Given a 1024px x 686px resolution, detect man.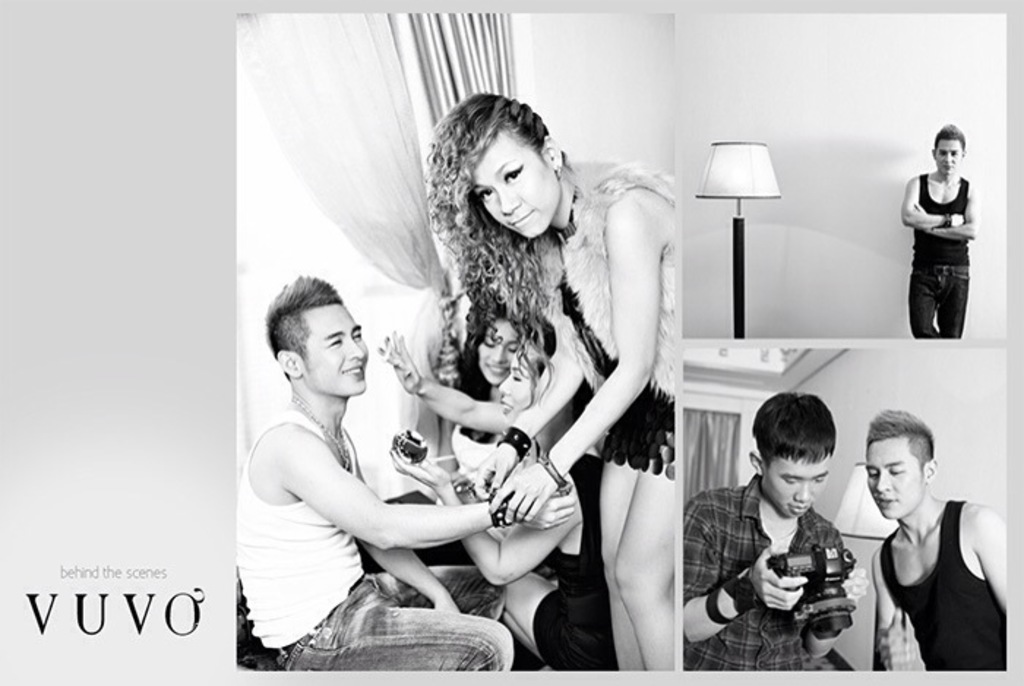
{"x1": 898, "y1": 121, "x2": 980, "y2": 336}.
